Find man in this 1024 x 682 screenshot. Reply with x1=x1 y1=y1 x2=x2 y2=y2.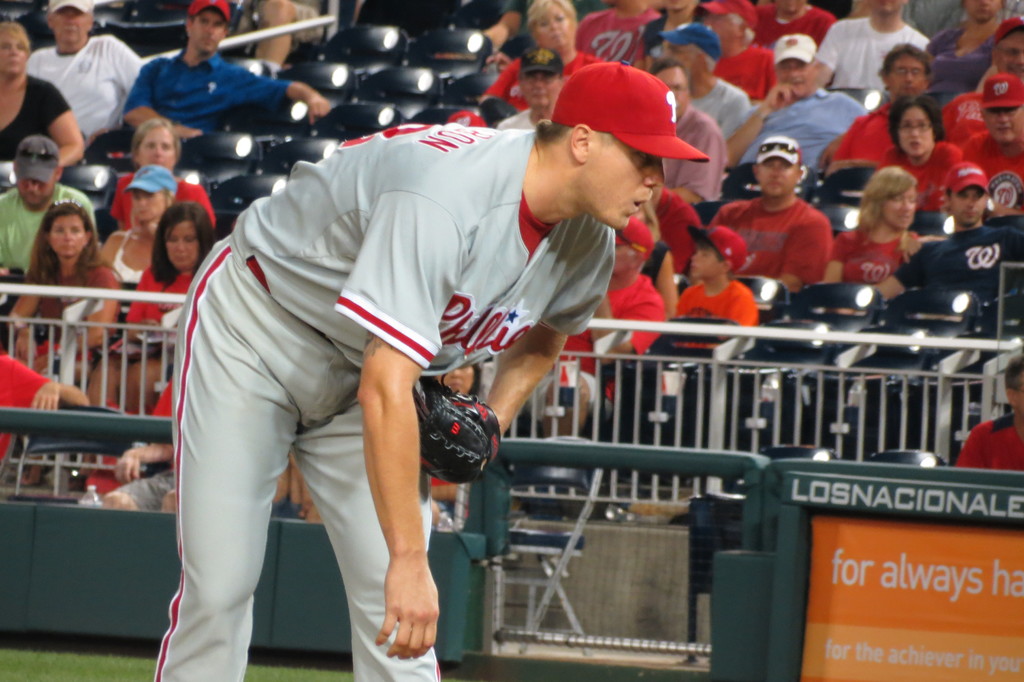
x1=577 y1=4 x2=660 y2=69.
